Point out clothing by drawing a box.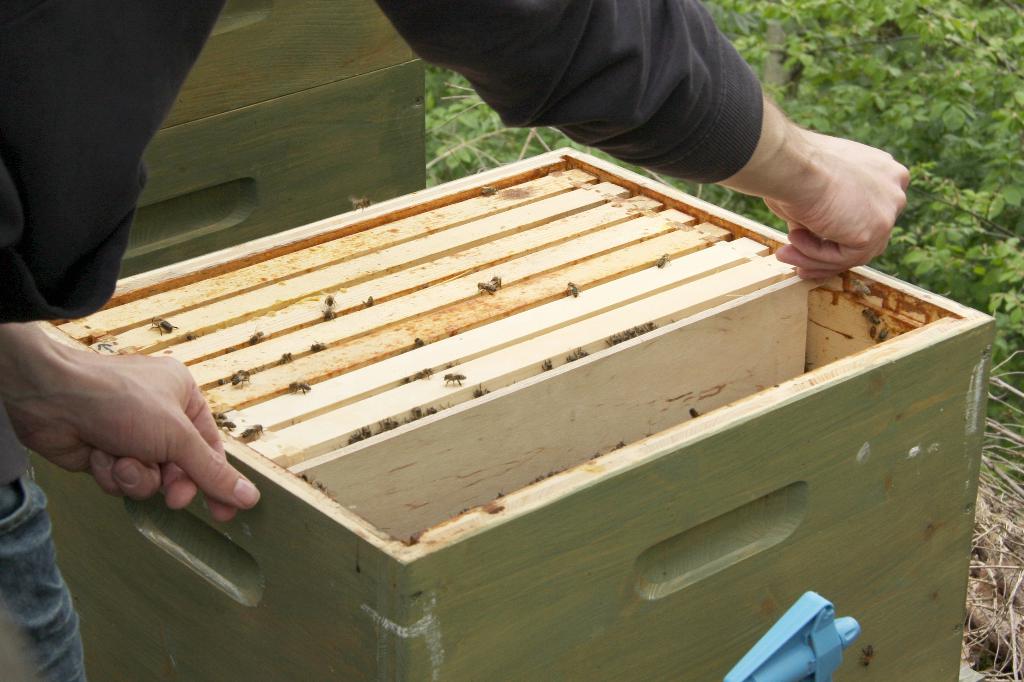
Rect(0, 1, 761, 681).
